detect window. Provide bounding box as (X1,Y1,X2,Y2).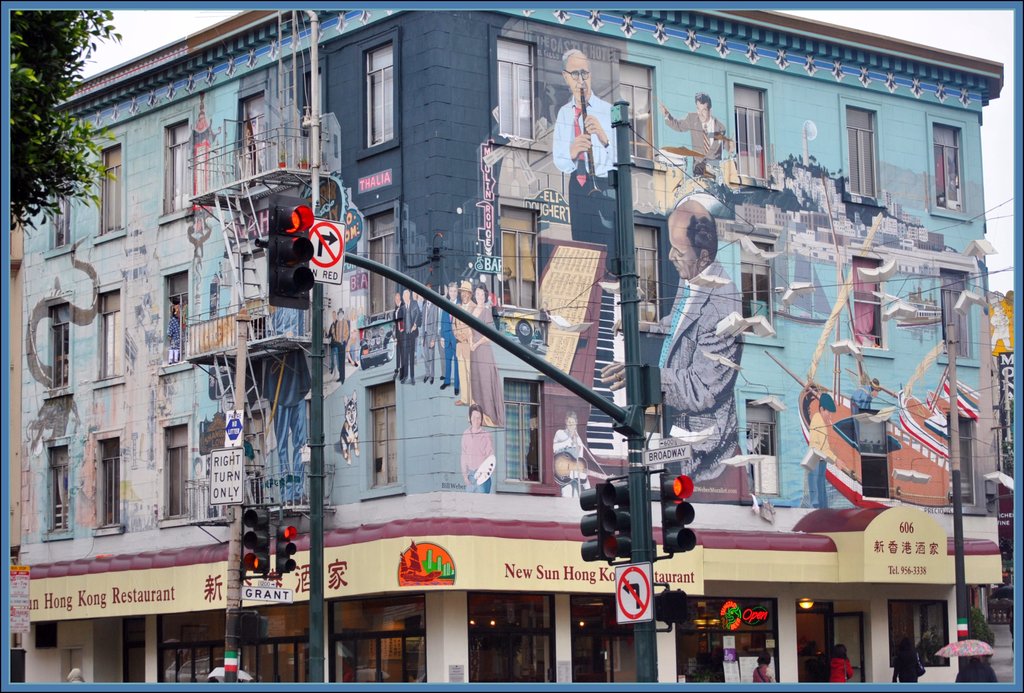
(744,401,774,452).
